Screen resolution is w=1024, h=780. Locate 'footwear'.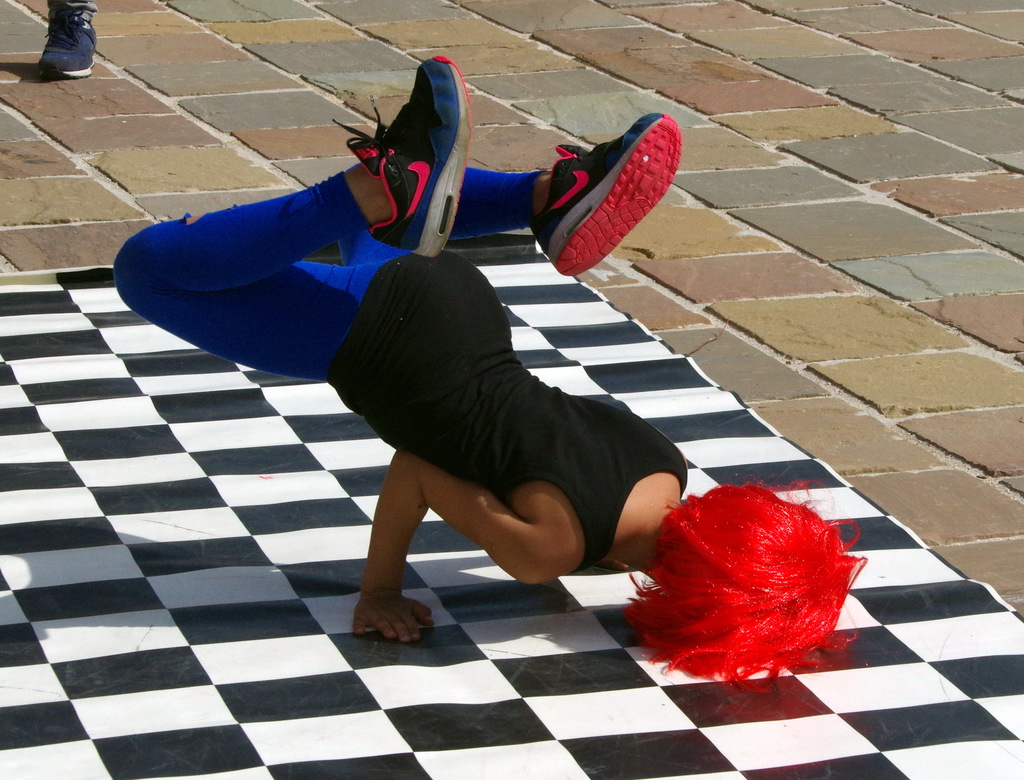
[x1=41, y1=1, x2=101, y2=79].
